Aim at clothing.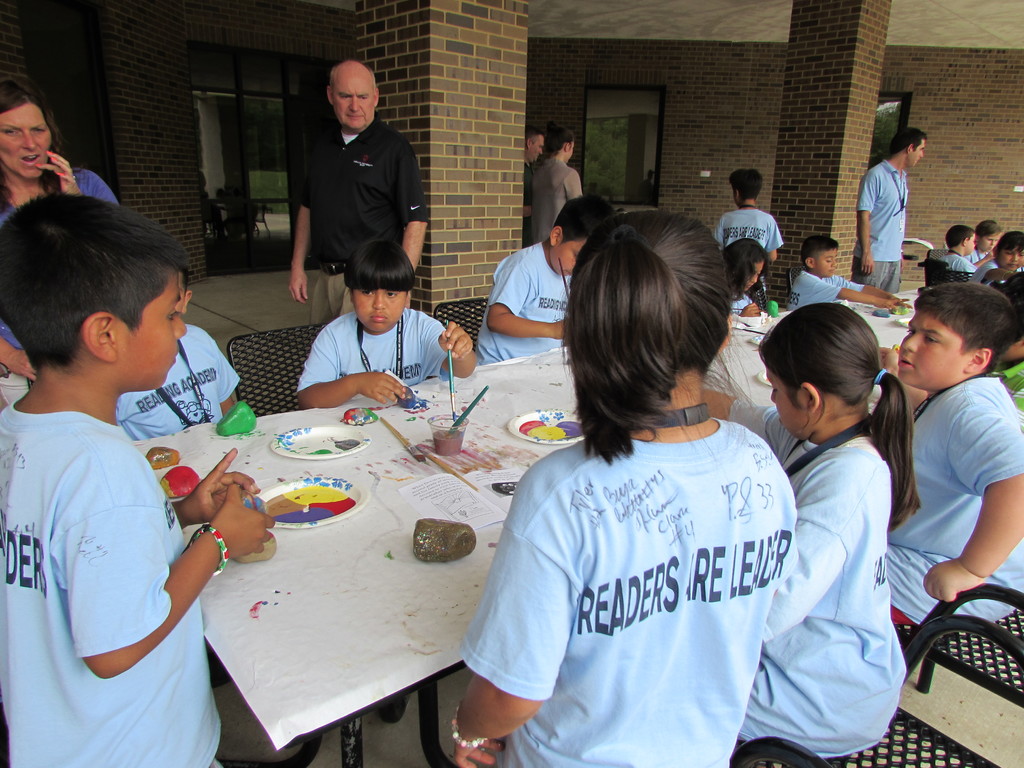
Aimed at rect(940, 252, 979, 277).
